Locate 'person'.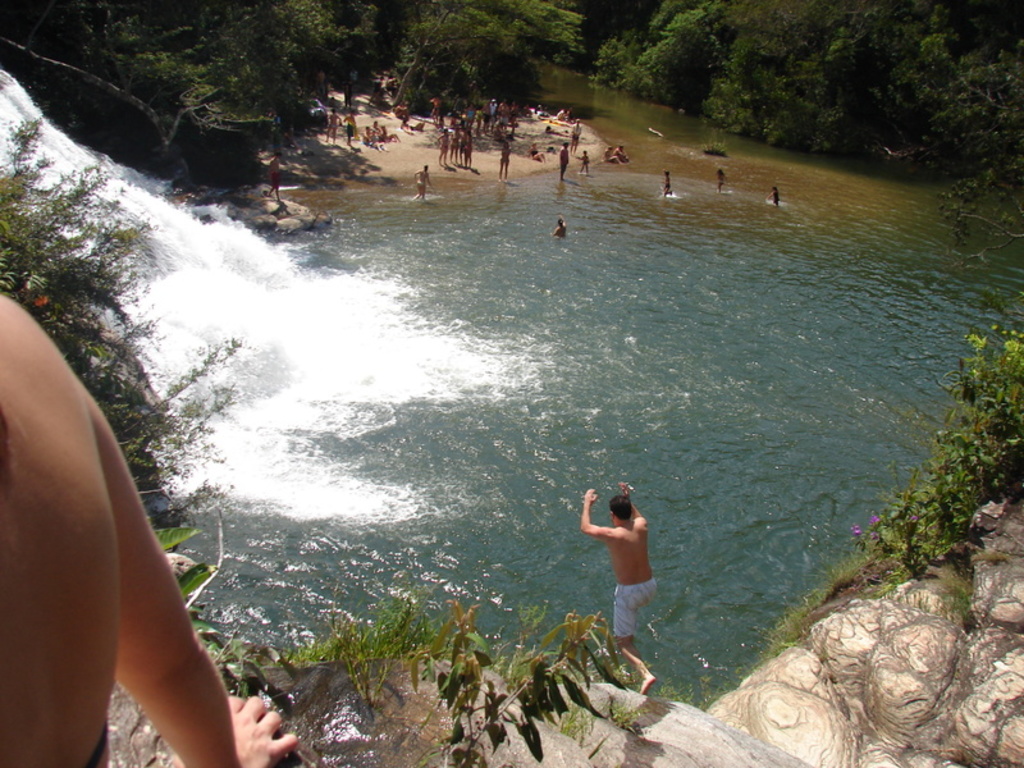
Bounding box: [x1=603, y1=146, x2=622, y2=165].
